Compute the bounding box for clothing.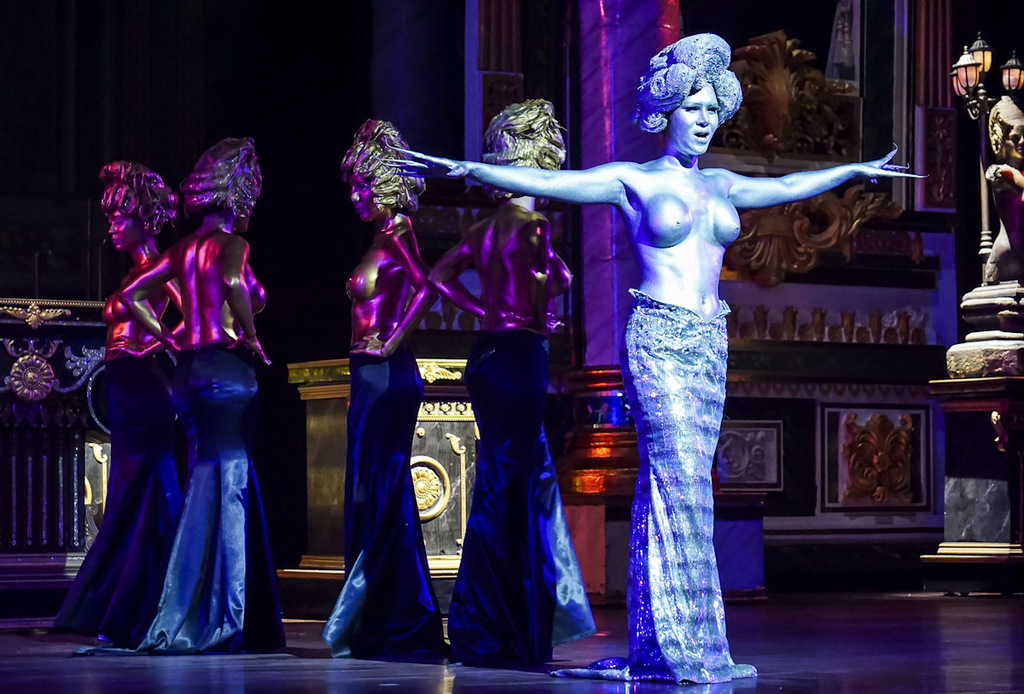
pyautogui.locateOnScreen(461, 329, 602, 662).
